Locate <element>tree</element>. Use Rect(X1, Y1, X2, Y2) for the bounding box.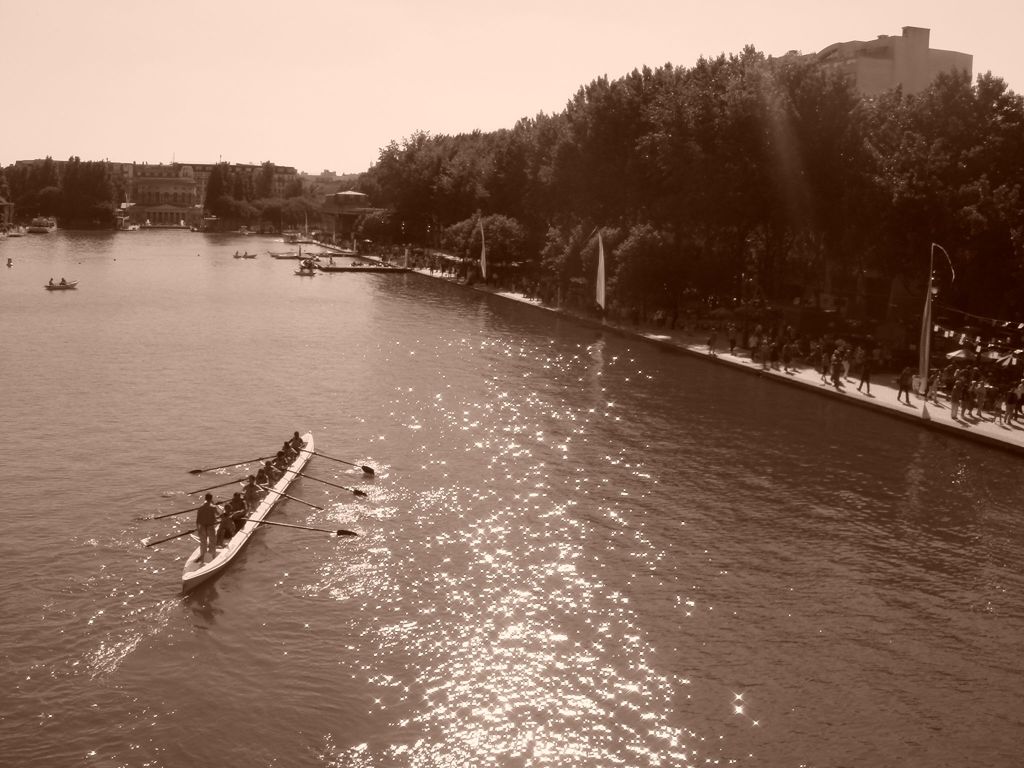
Rect(28, 150, 61, 223).
